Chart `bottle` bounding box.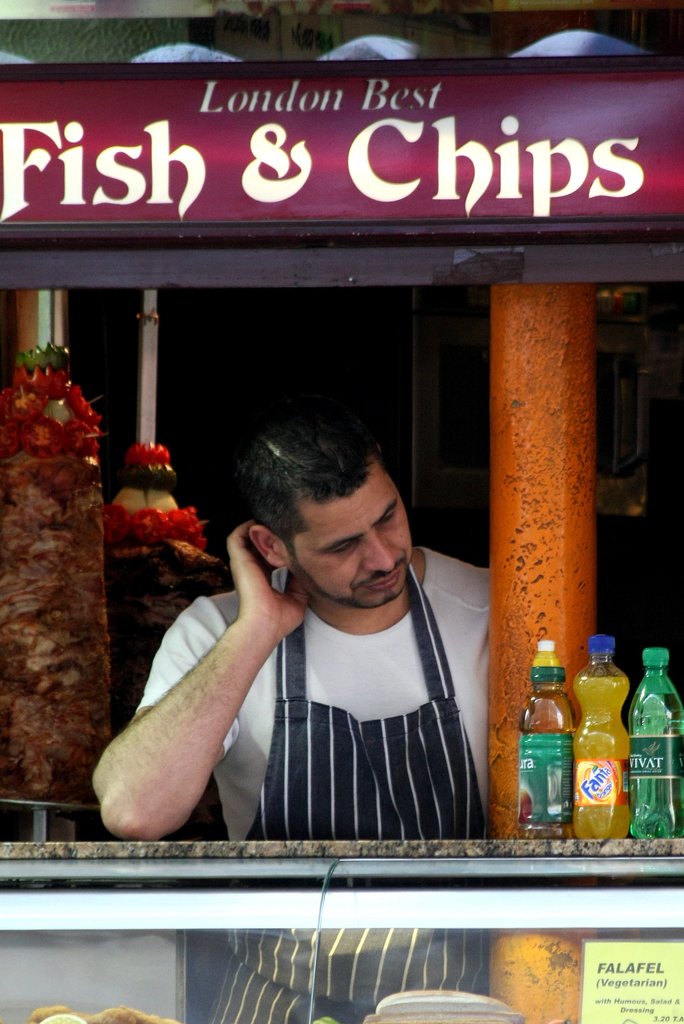
Charted: (x1=631, y1=648, x2=683, y2=837).
